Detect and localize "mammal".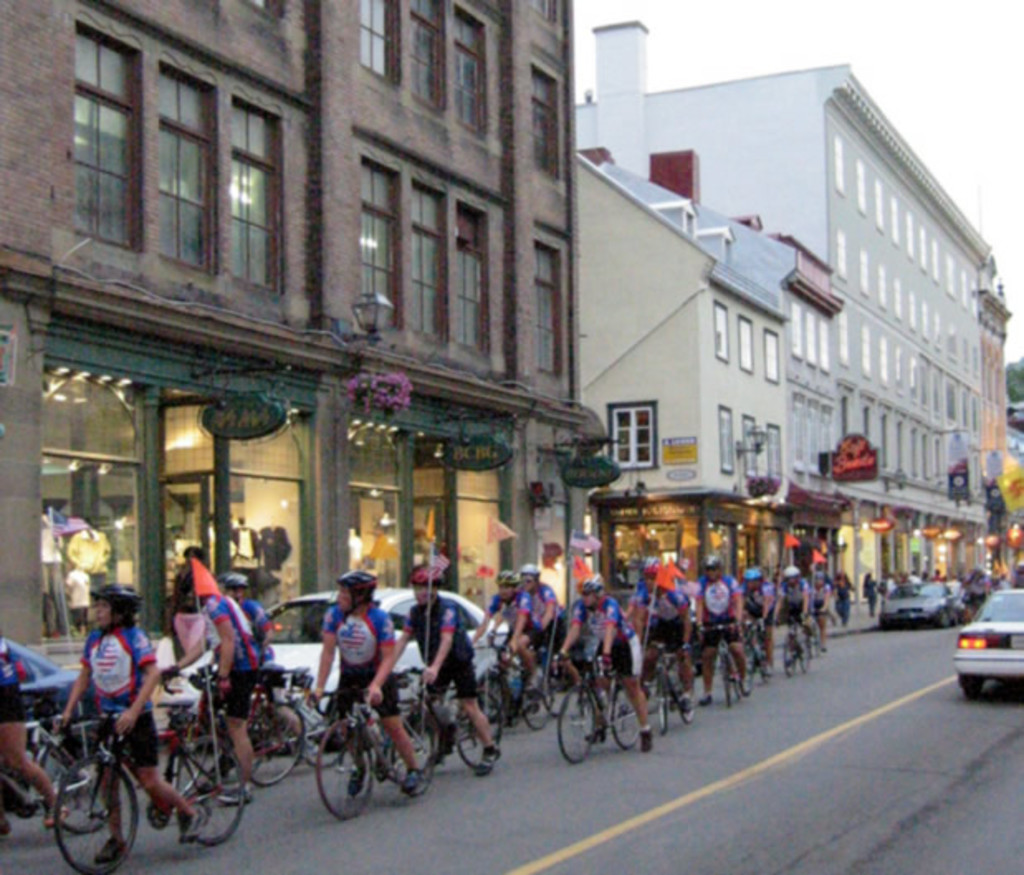
Localized at [864,569,882,619].
